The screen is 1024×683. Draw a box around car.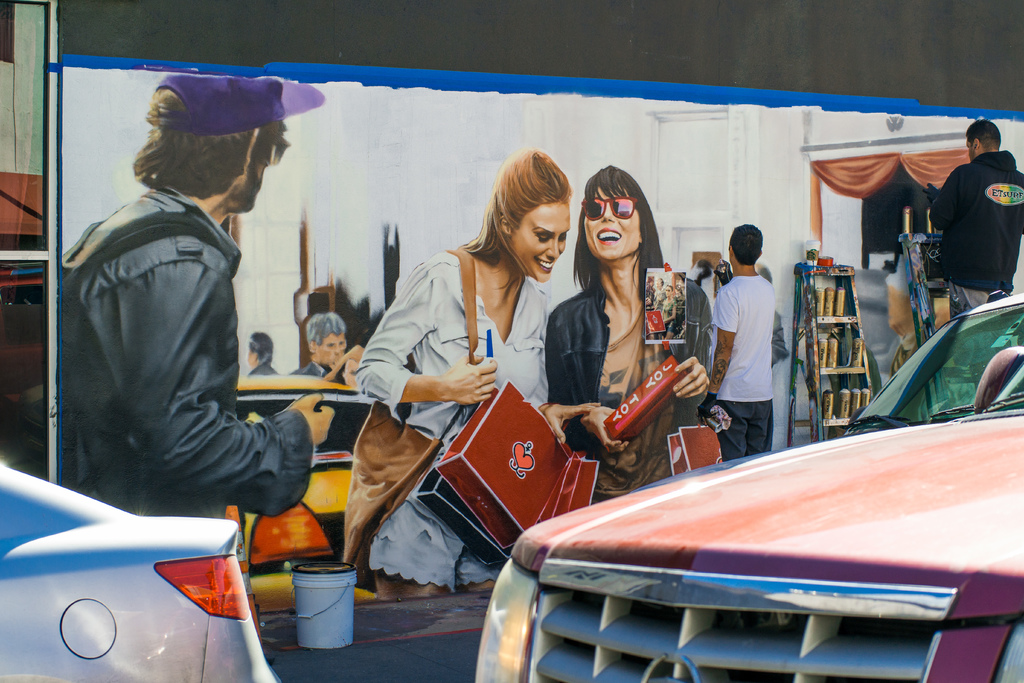
x1=227, y1=372, x2=369, y2=612.
